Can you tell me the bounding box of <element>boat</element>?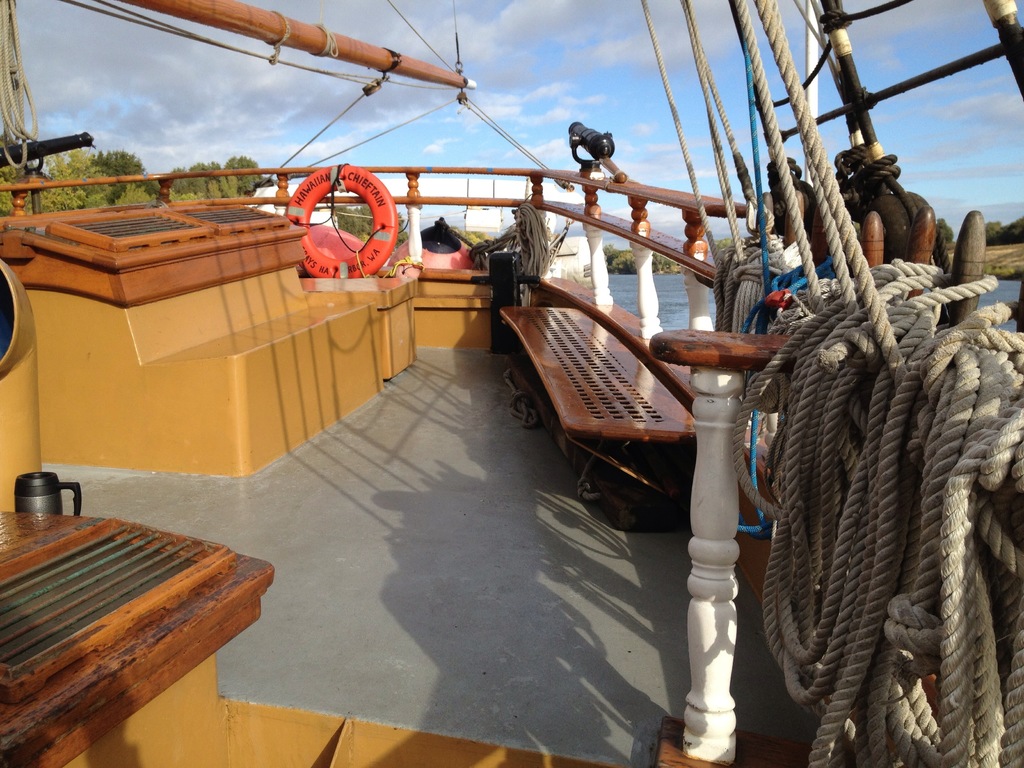
21, 23, 1023, 680.
